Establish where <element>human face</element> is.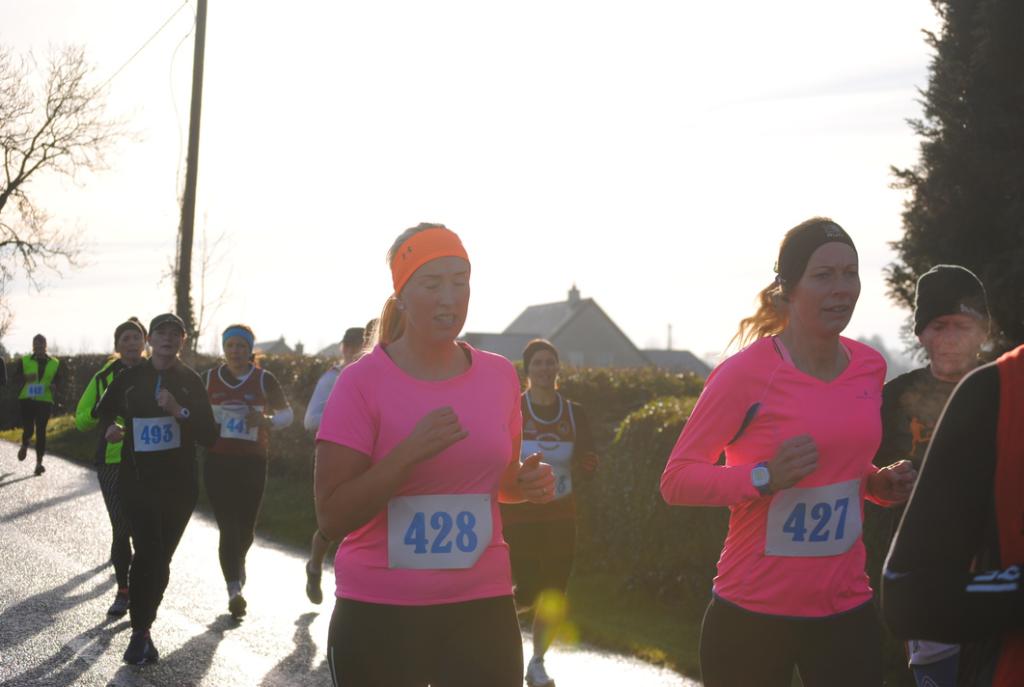
Established at pyautogui.locateOnScreen(530, 352, 559, 387).
